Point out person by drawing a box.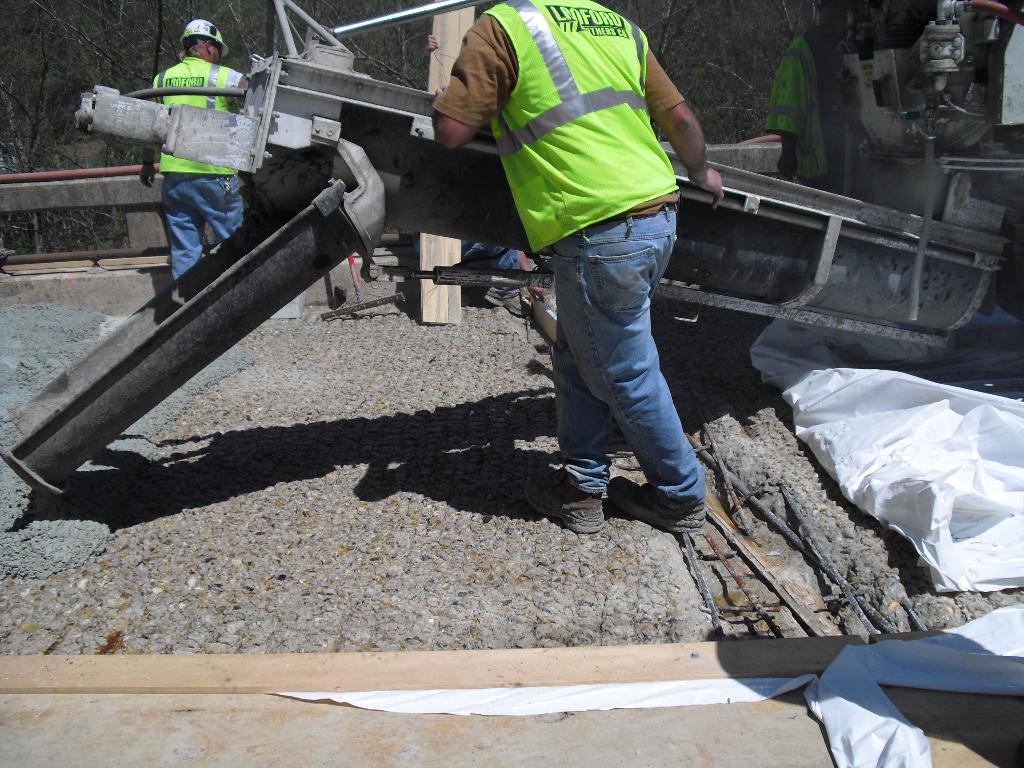
x1=441 y1=0 x2=713 y2=541.
